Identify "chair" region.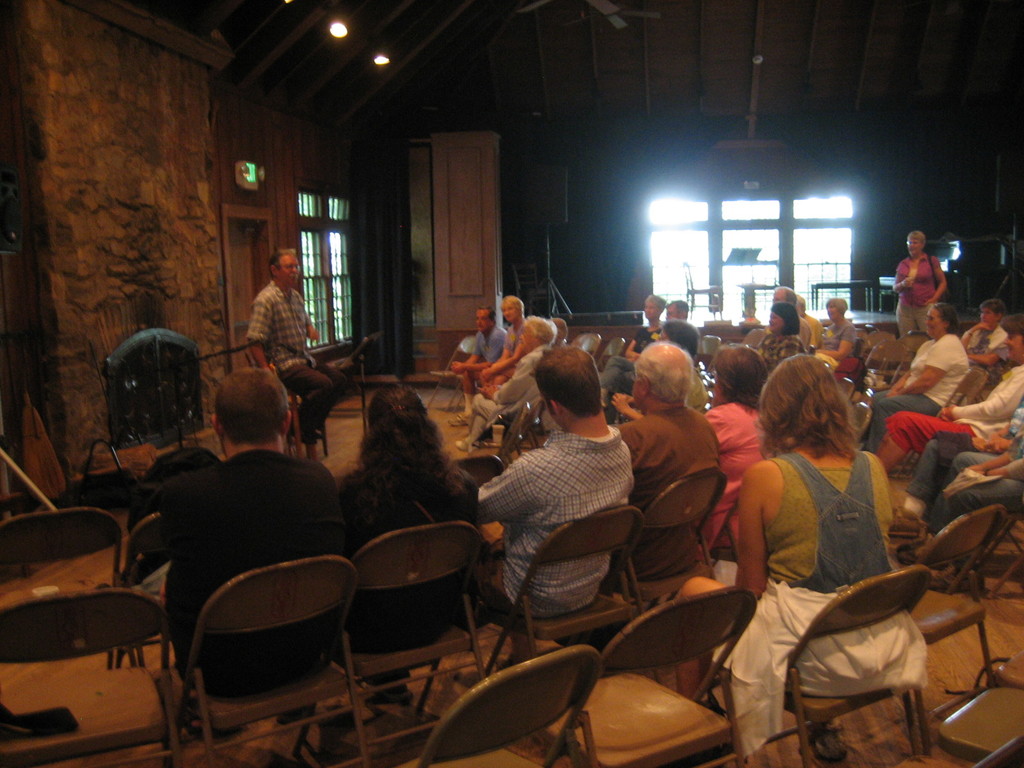
Region: region(572, 333, 601, 360).
